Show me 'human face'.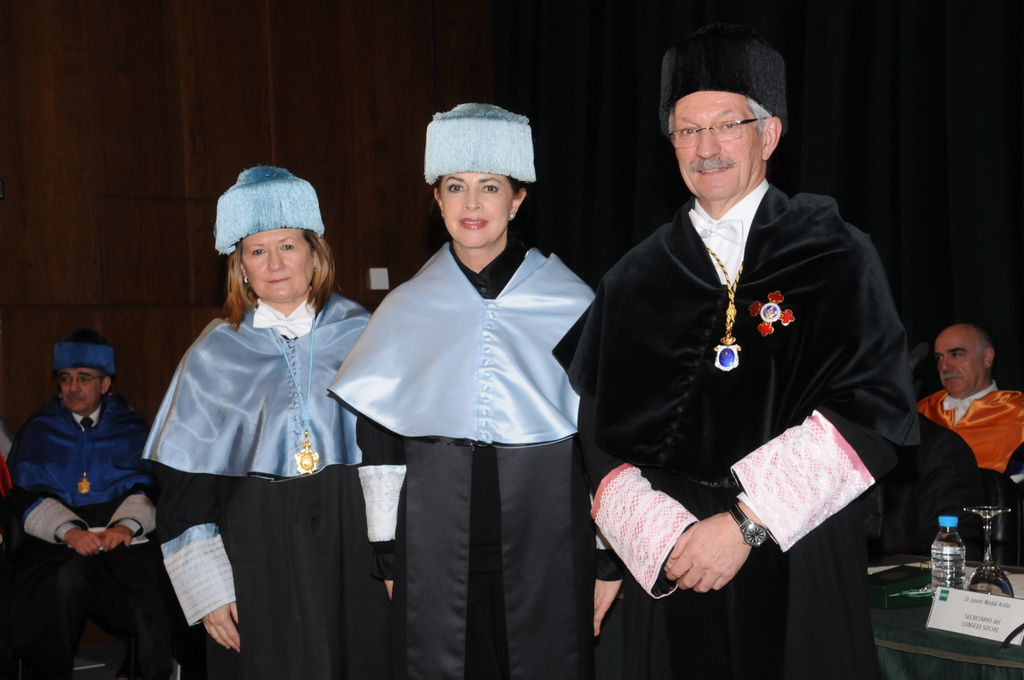
'human face' is here: rect(232, 221, 312, 300).
